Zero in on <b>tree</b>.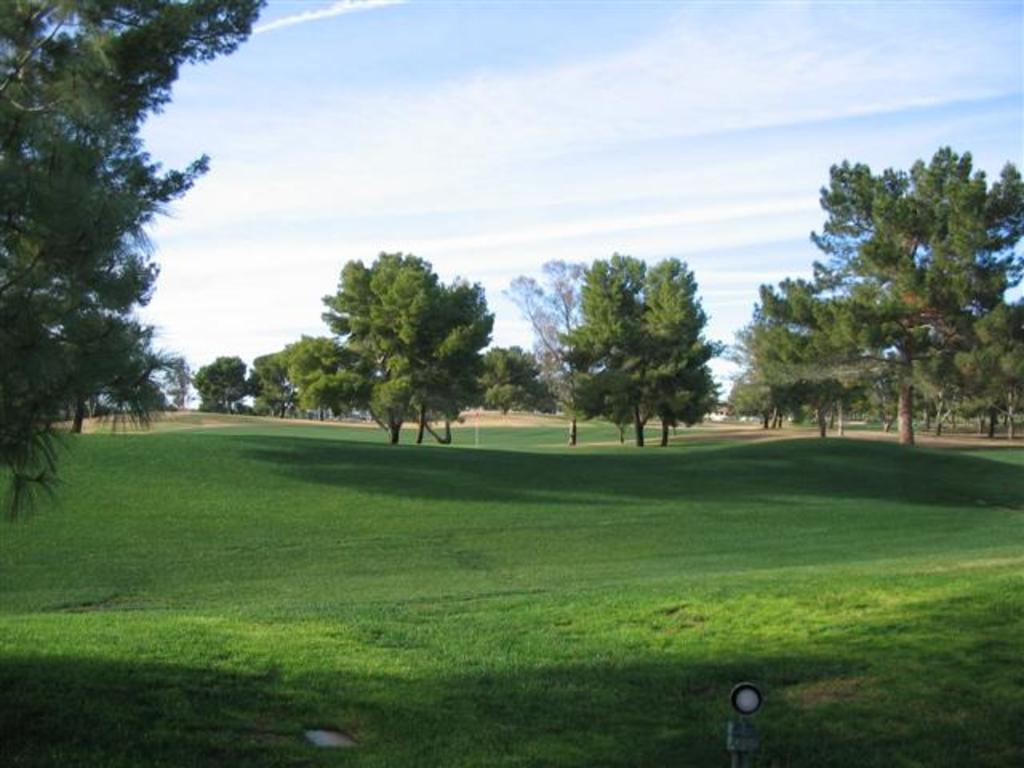
Zeroed in: pyautogui.locateOnScreen(634, 254, 720, 442).
